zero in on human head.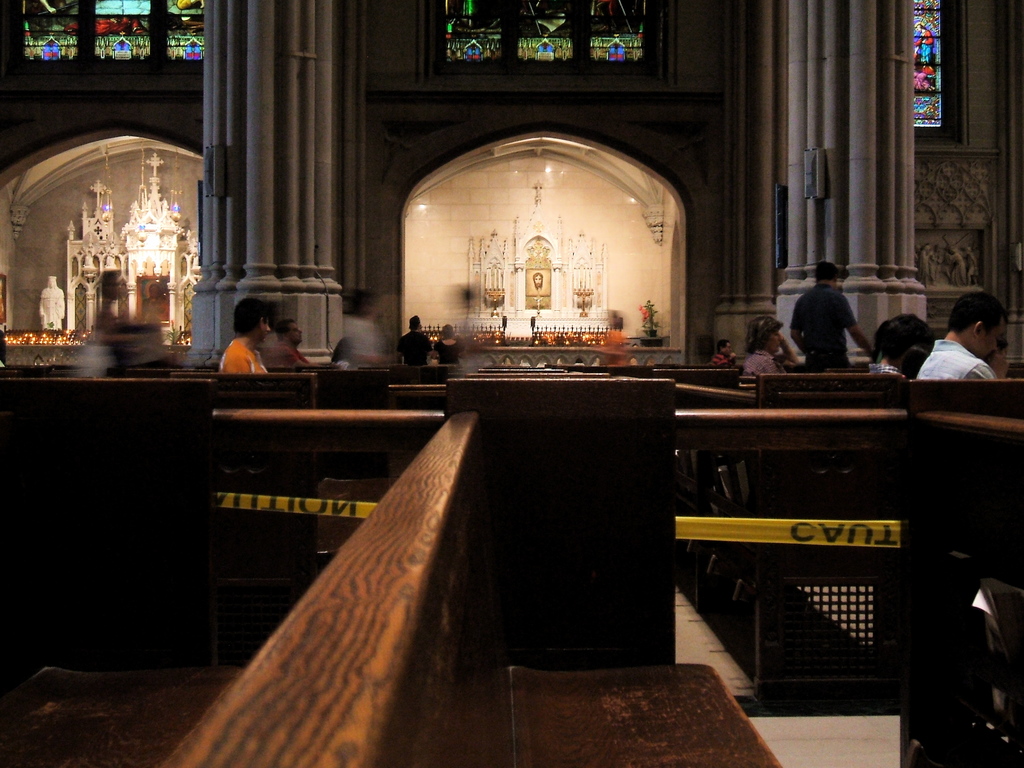
Zeroed in: 866,309,924,360.
